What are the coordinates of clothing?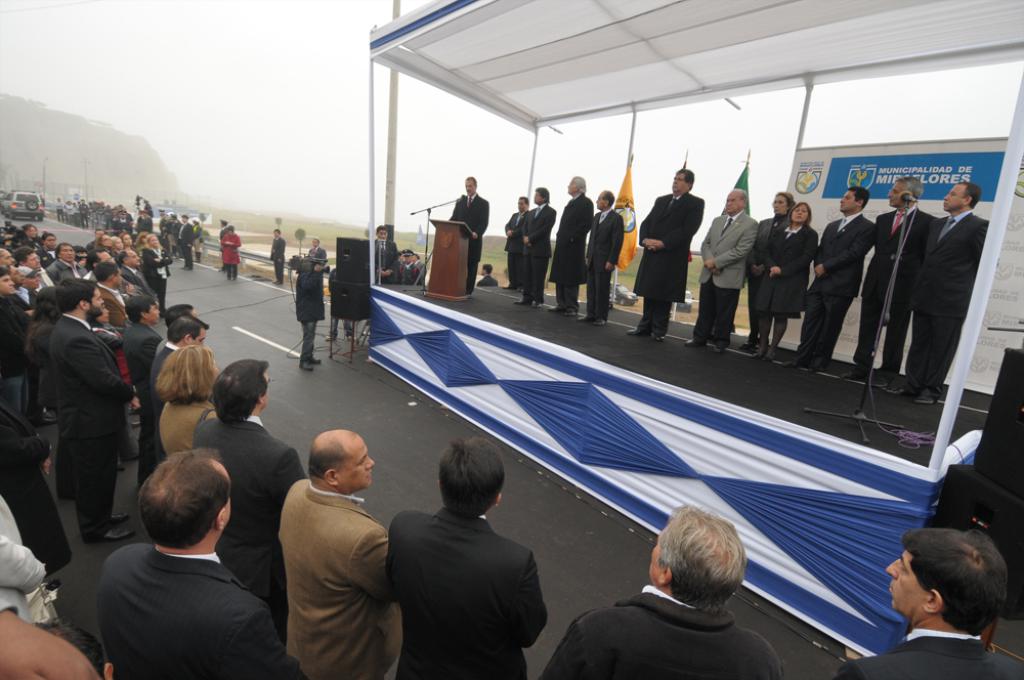
<box>693,210,764,334</box>.
